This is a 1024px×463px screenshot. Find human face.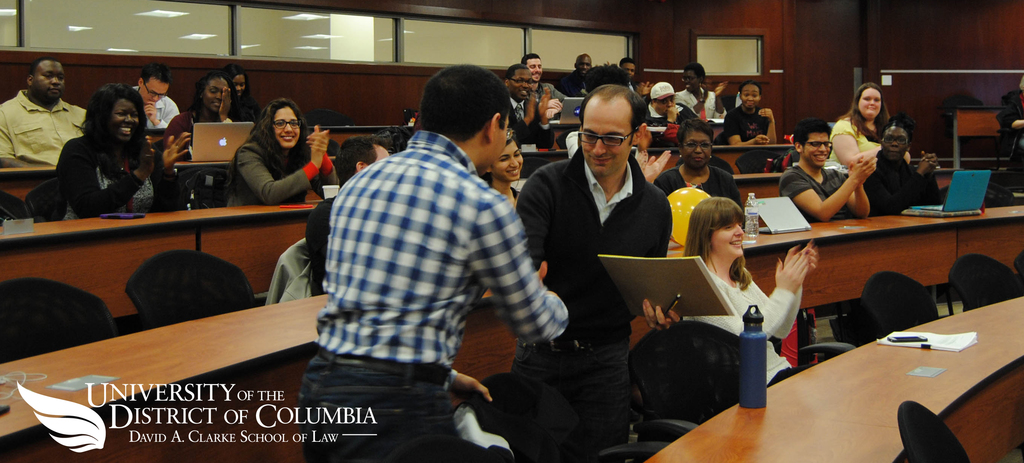
Bounding box: locate(231, 76, 244, 96).
